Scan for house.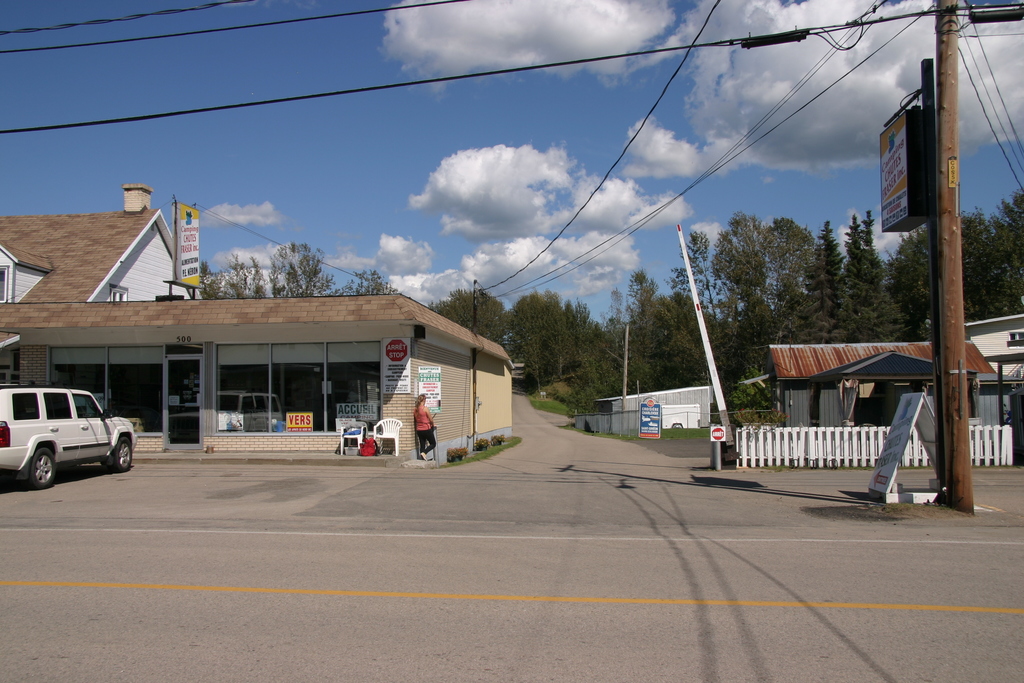
Scan result: region(961, 306, 1023, 377).
